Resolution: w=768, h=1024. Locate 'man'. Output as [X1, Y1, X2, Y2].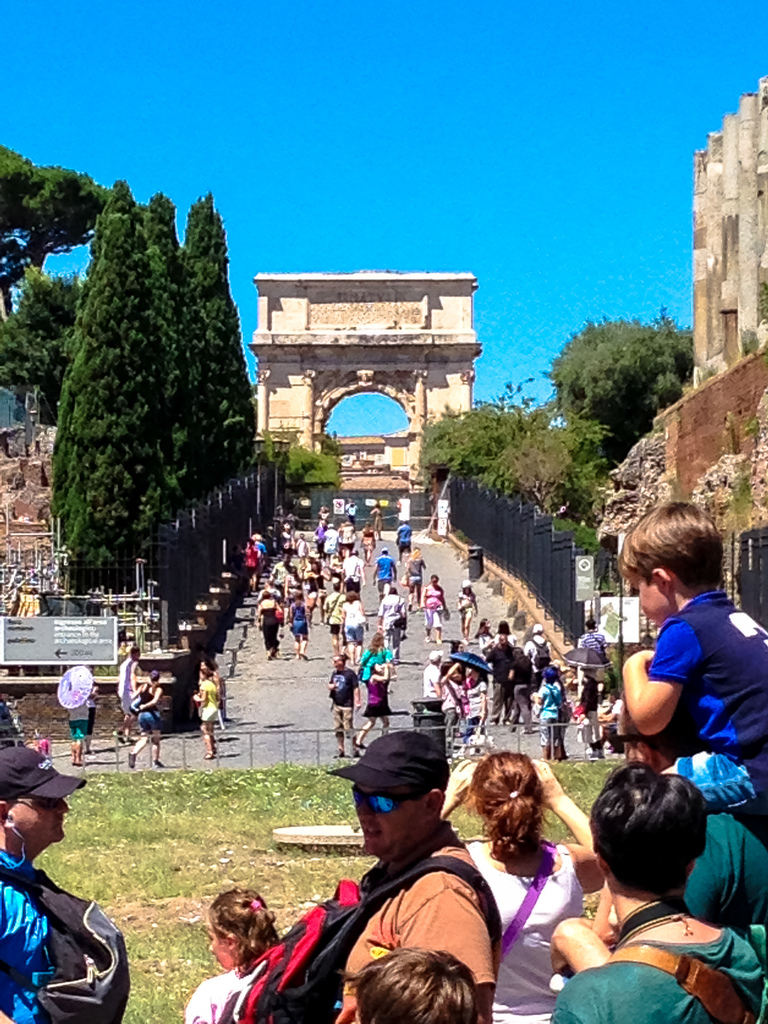
[528, 623, 548, 674].
